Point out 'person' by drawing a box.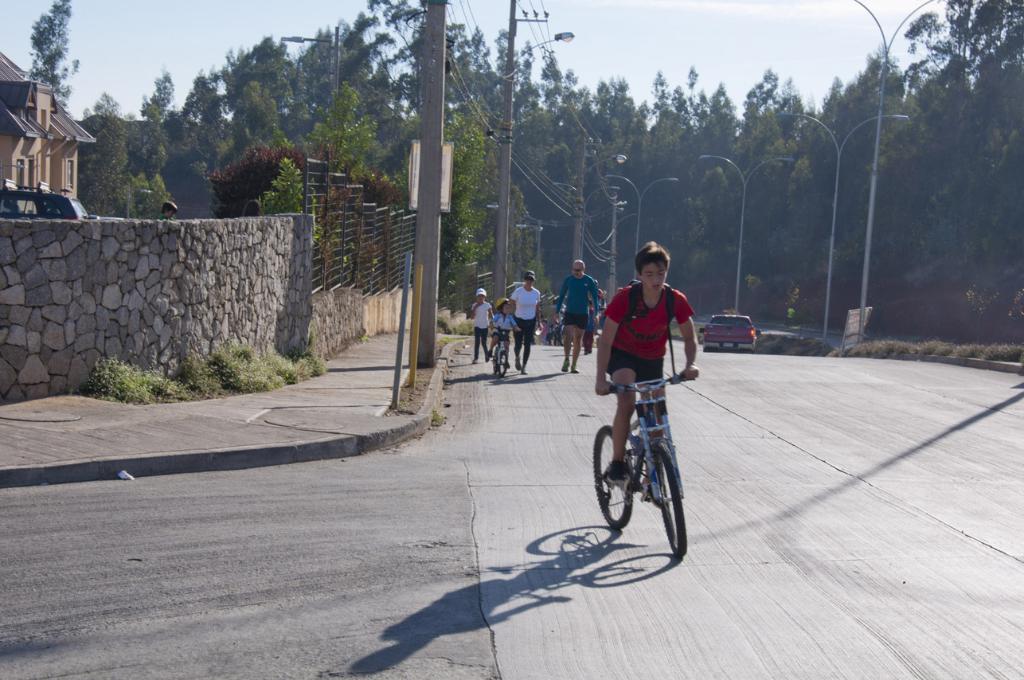
detection(553, 260, 604, 377).
